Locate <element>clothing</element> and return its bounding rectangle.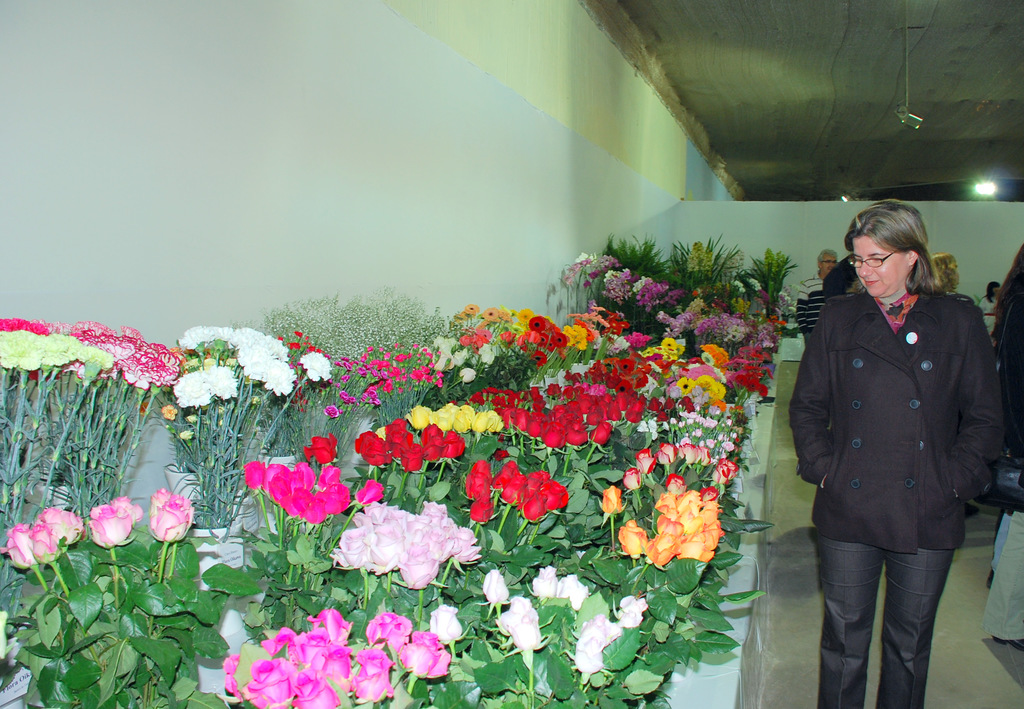
bbox=[988, 299, 1023, 644].
